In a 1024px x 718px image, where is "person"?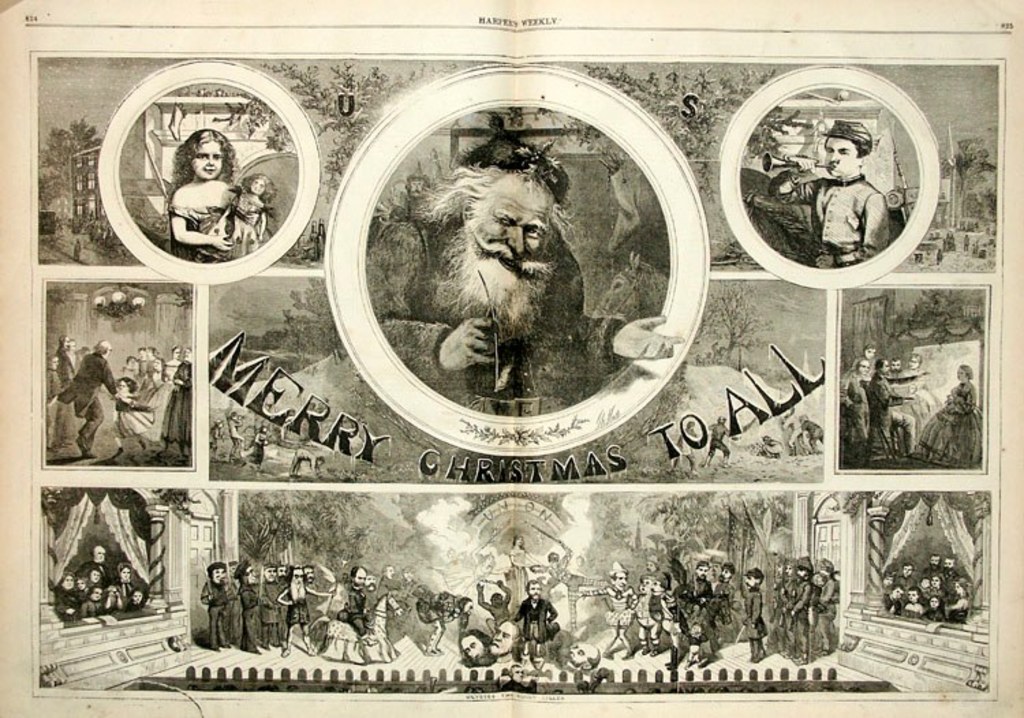
select_region(366, 120, 687, 412).
